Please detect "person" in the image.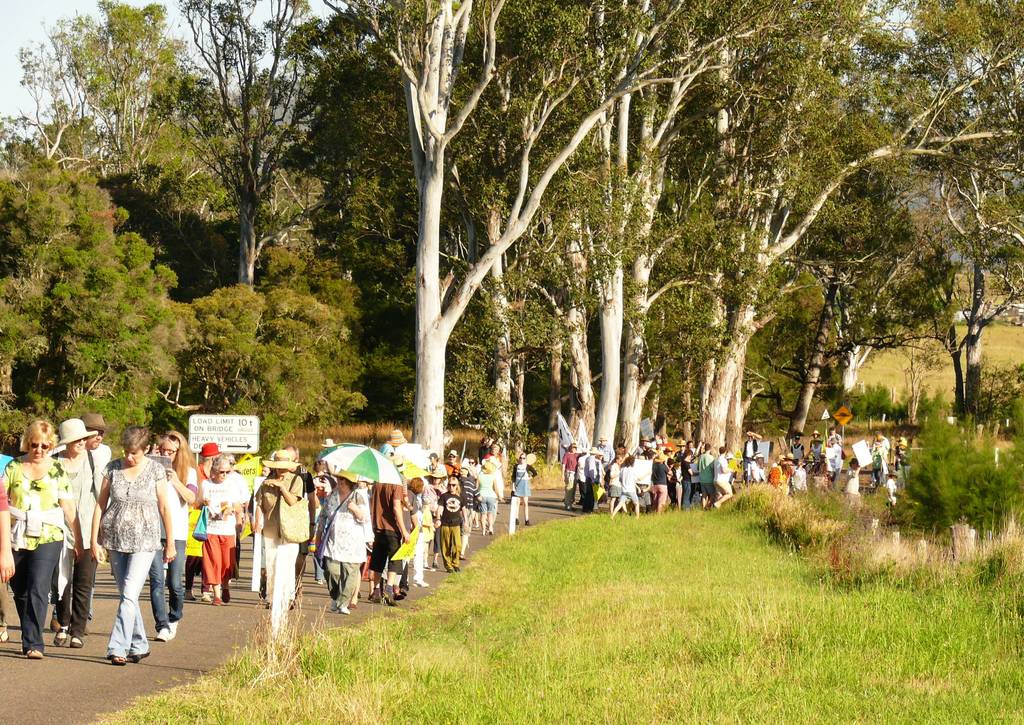
BBox(92, 421, 164, 667).
